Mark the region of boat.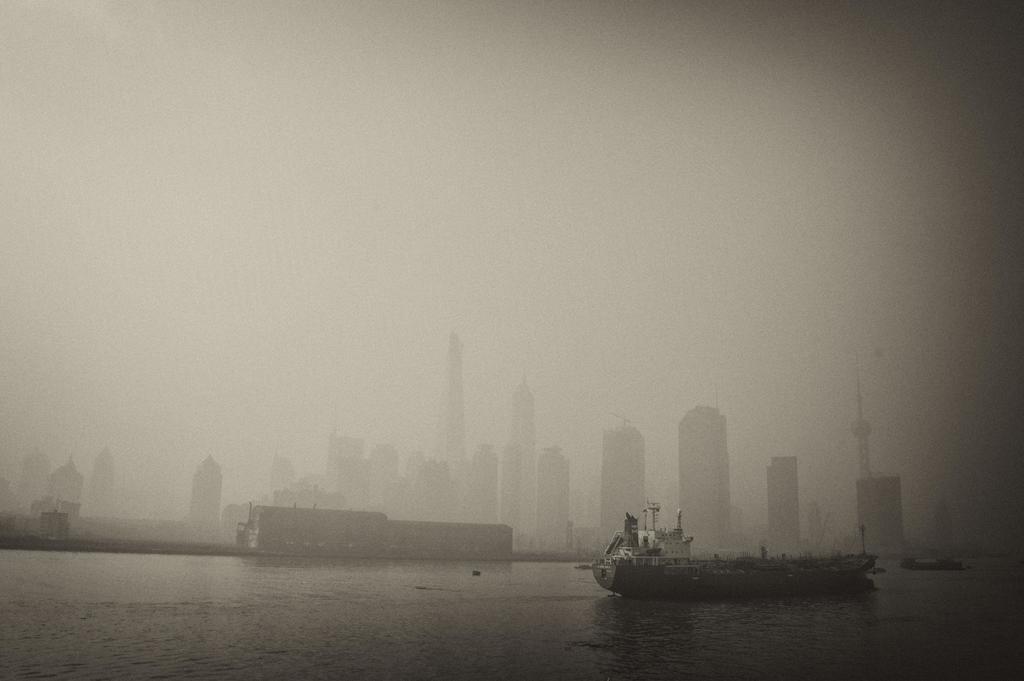
Region: 580 494 911 603.
